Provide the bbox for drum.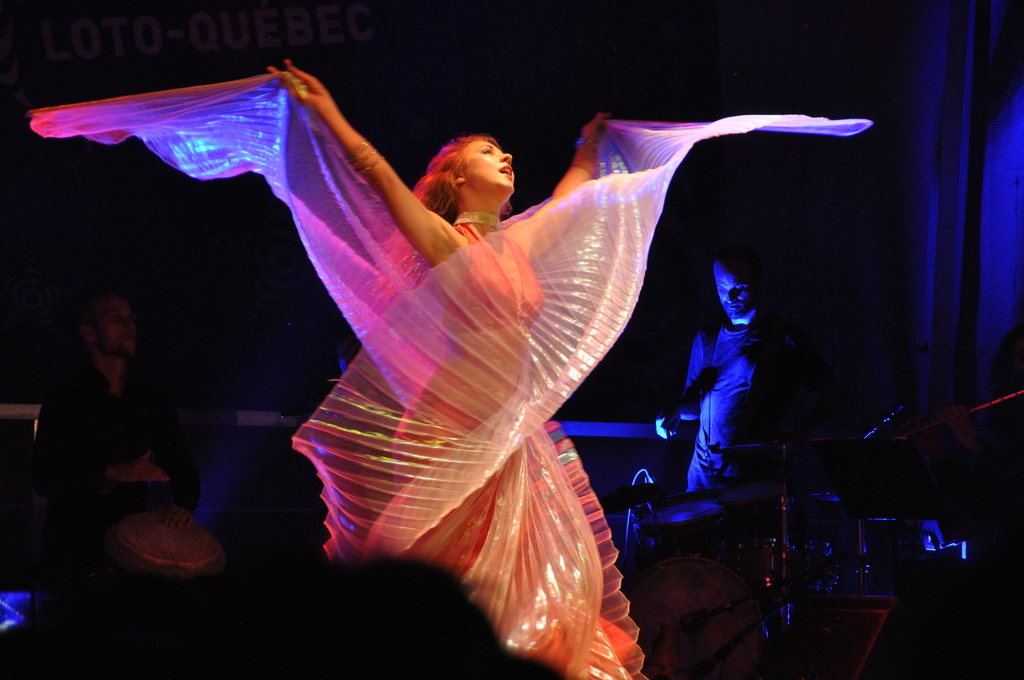
<box>630,492,733,546</box>.
